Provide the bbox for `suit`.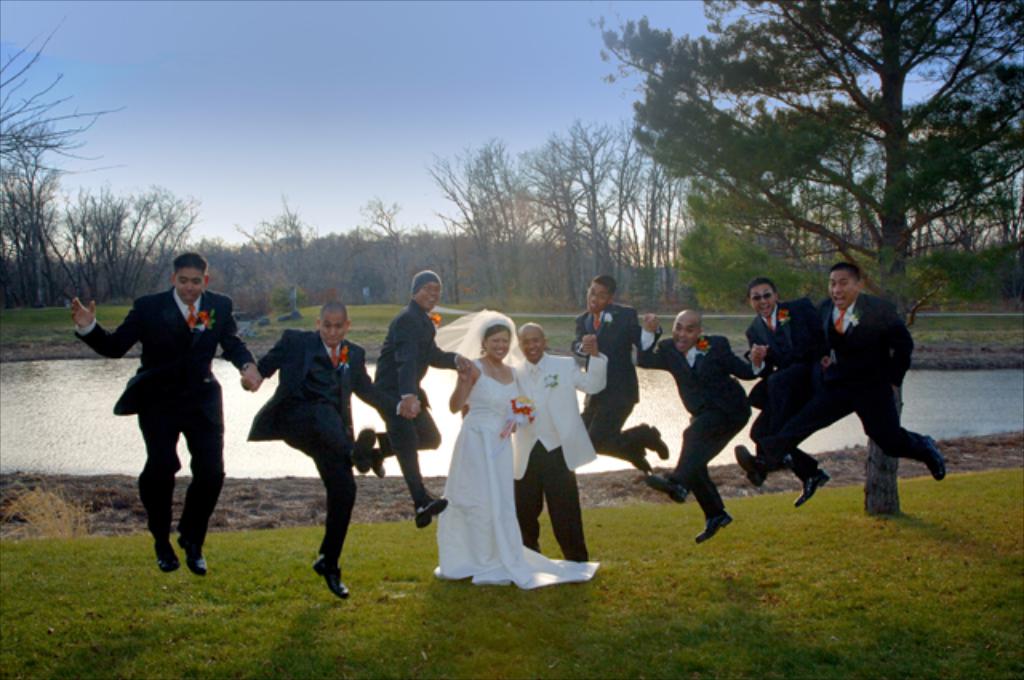
x1=571, y1=301, x2=650, y2=458.
